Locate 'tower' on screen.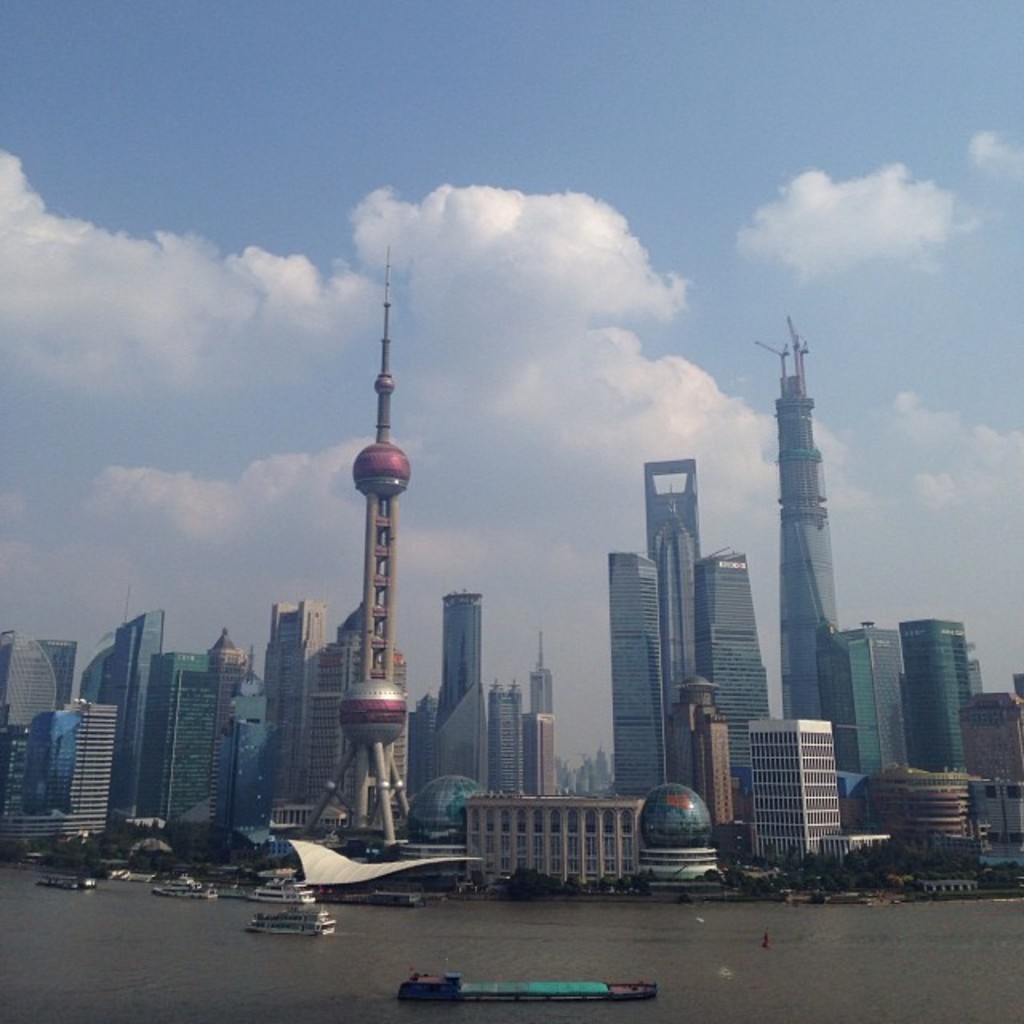
On screen at locate(643, 462, 707, 570).
